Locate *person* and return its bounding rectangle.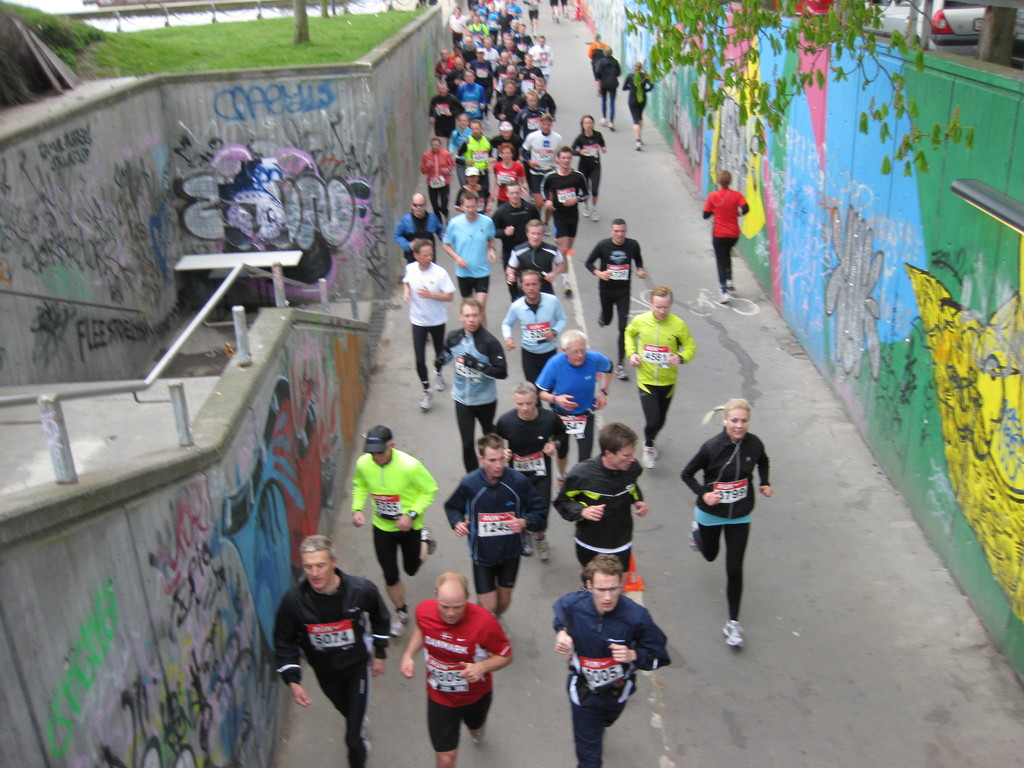
bbox=(280, 529, 392, 767).
